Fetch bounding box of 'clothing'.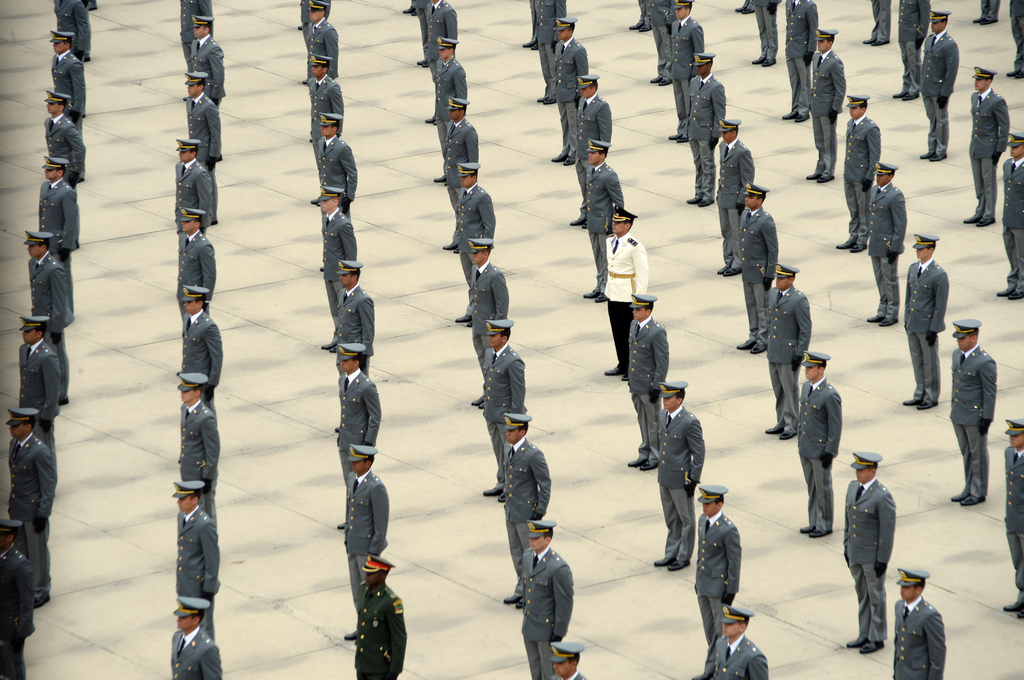
Bbox: bbox(870, 0, 891, 42).
